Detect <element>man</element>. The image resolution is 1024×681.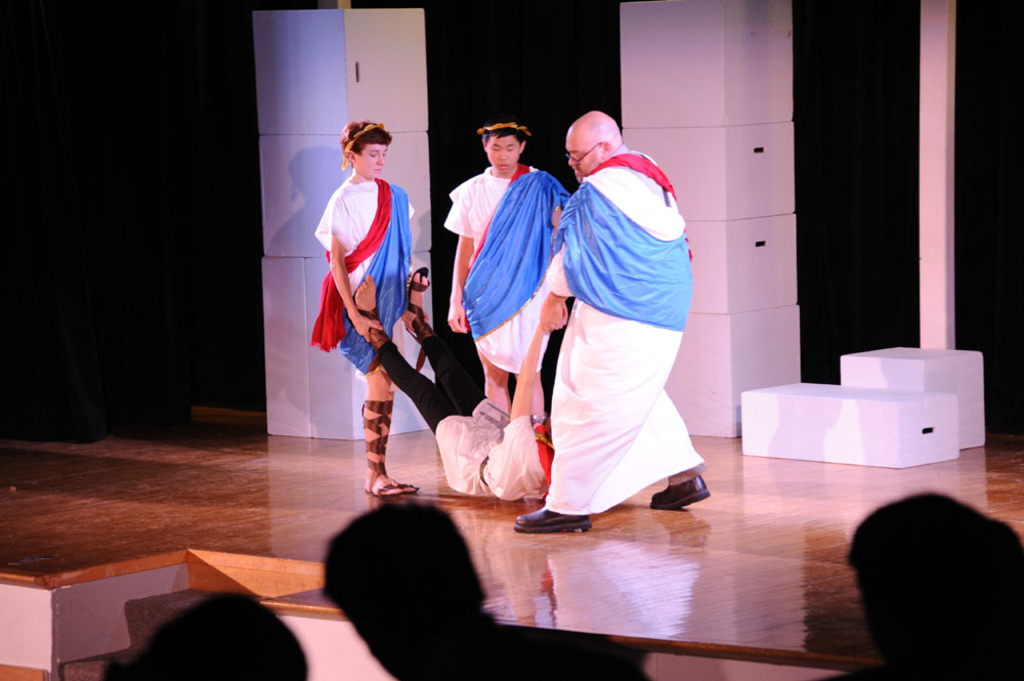
527:90:716:555.
